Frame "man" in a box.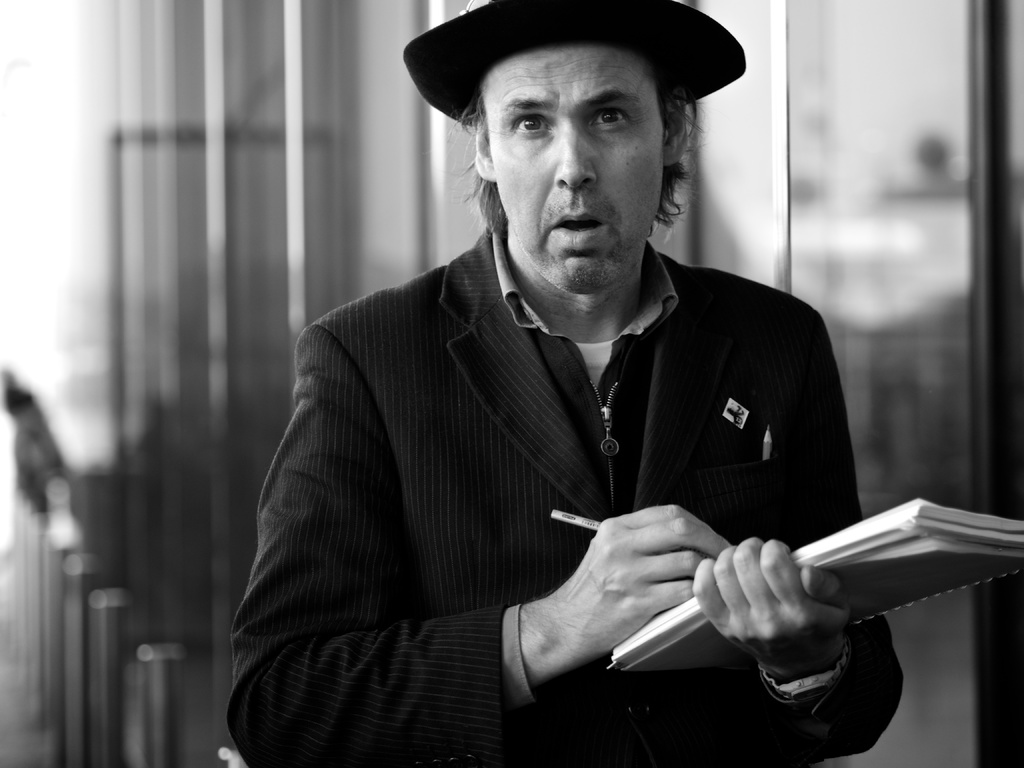
<bbox>237, 5, 935, 748</bbox>.
